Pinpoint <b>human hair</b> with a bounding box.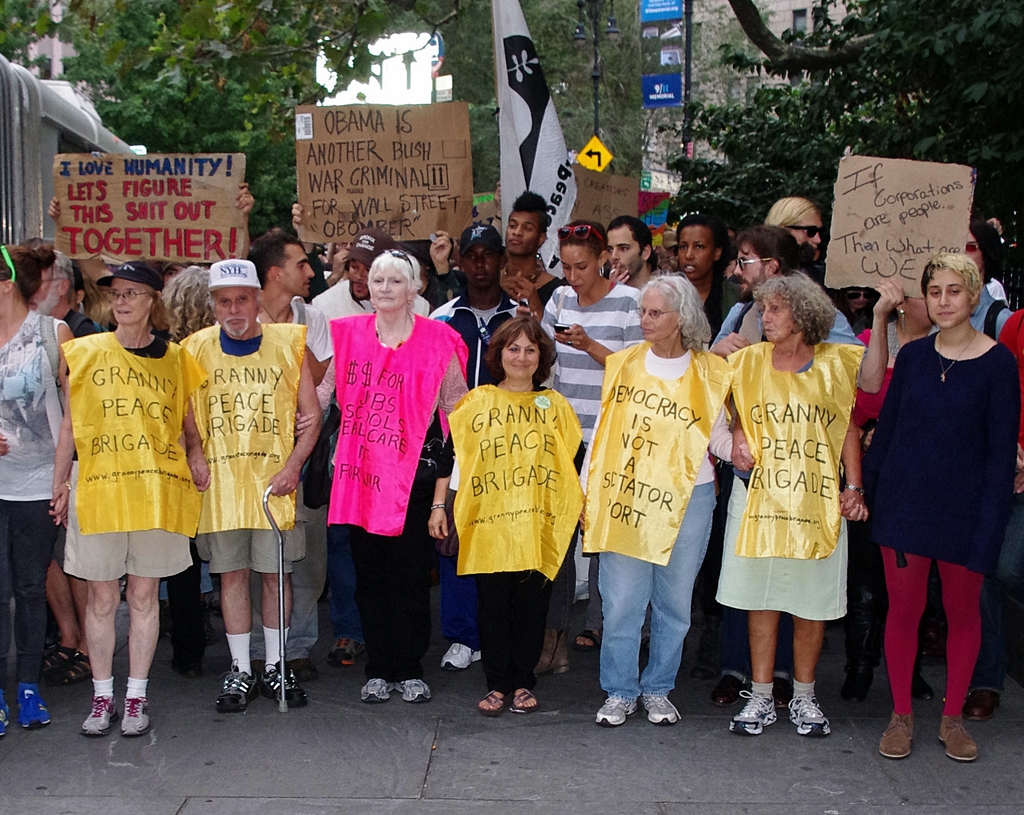
bbox=[511, 187, 550, 231].
